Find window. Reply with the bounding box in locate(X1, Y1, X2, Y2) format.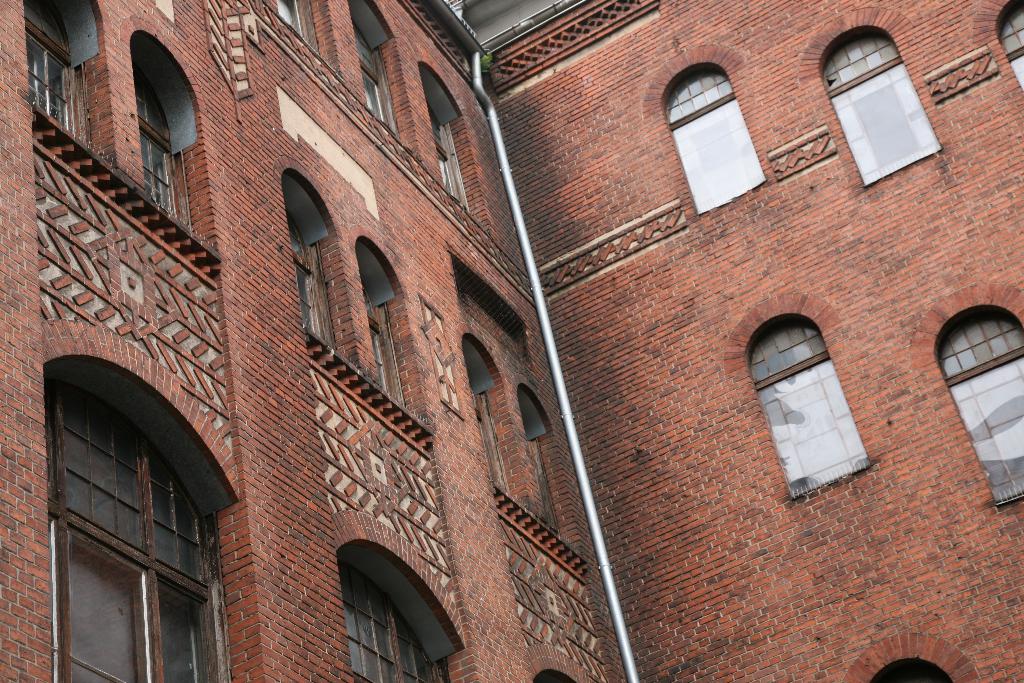
locate(750, 315, 871, 497).
